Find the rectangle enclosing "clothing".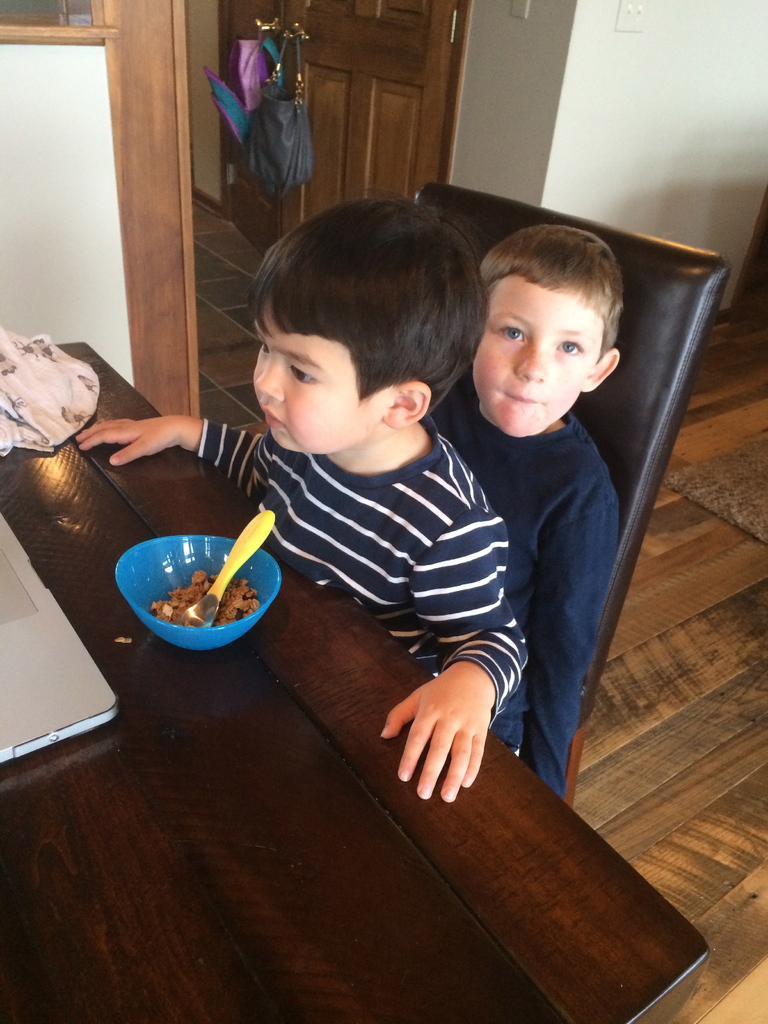
(x1=199, y1=399, x2=538, y2=719).
